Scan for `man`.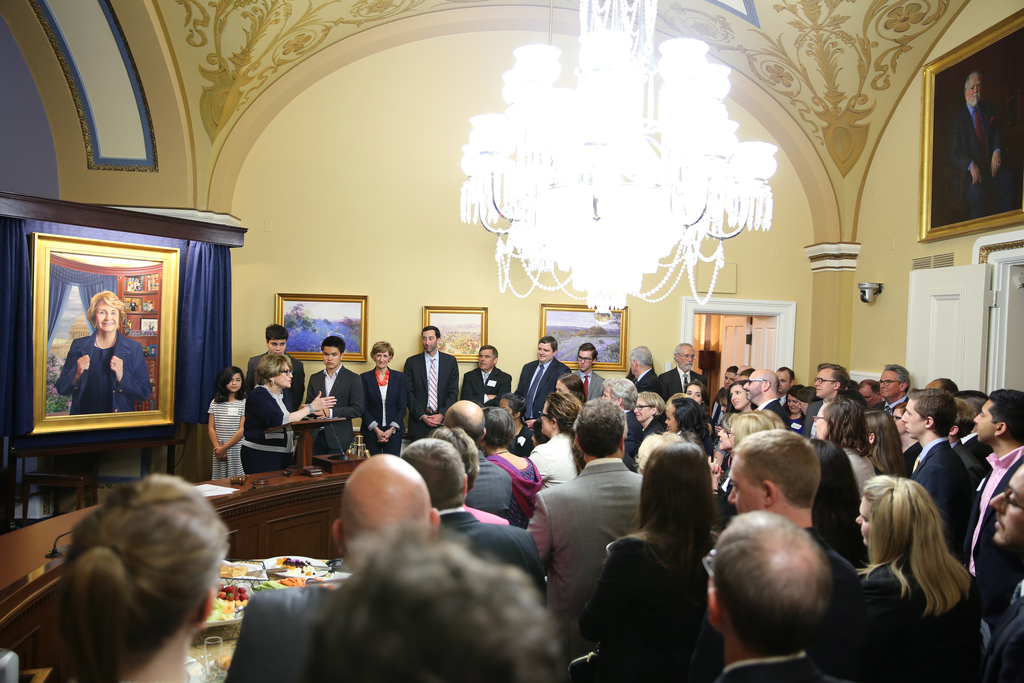
Scan result: crop(970, 383, 1023, 645).
